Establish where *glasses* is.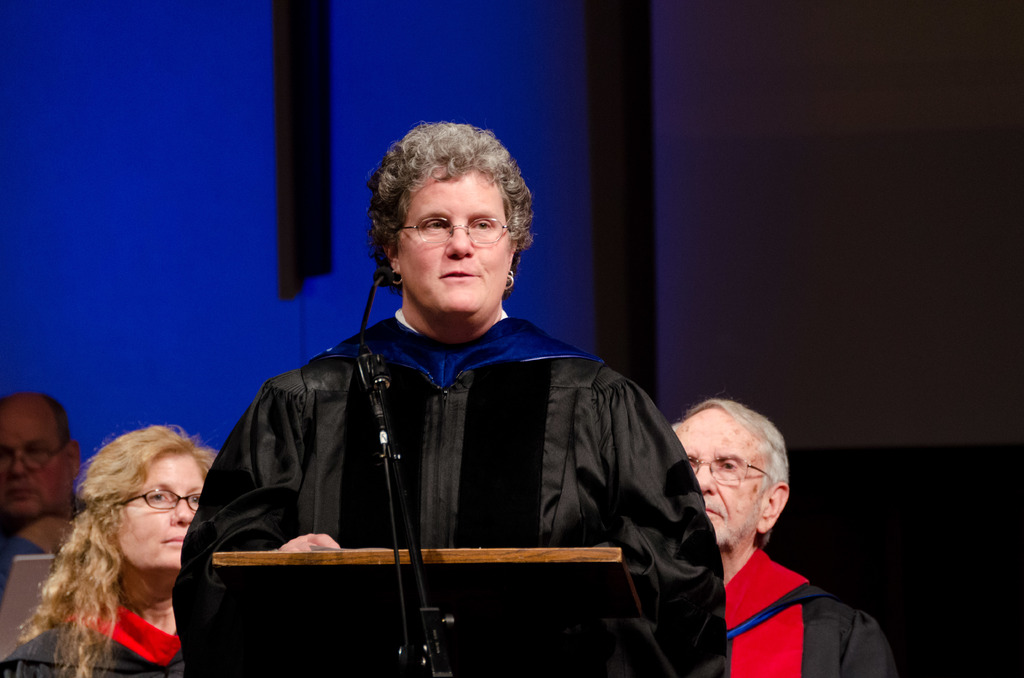
Established at 116/490/202/508.
